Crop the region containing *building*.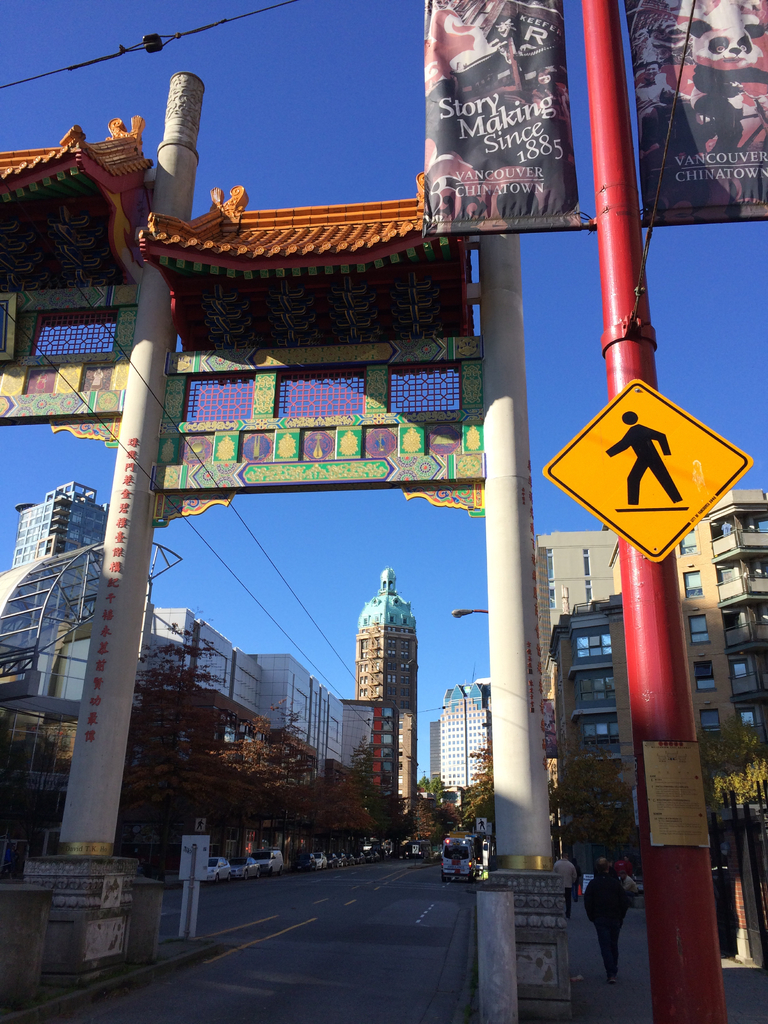
Crop region: <box>552,488,767,899</box>.
